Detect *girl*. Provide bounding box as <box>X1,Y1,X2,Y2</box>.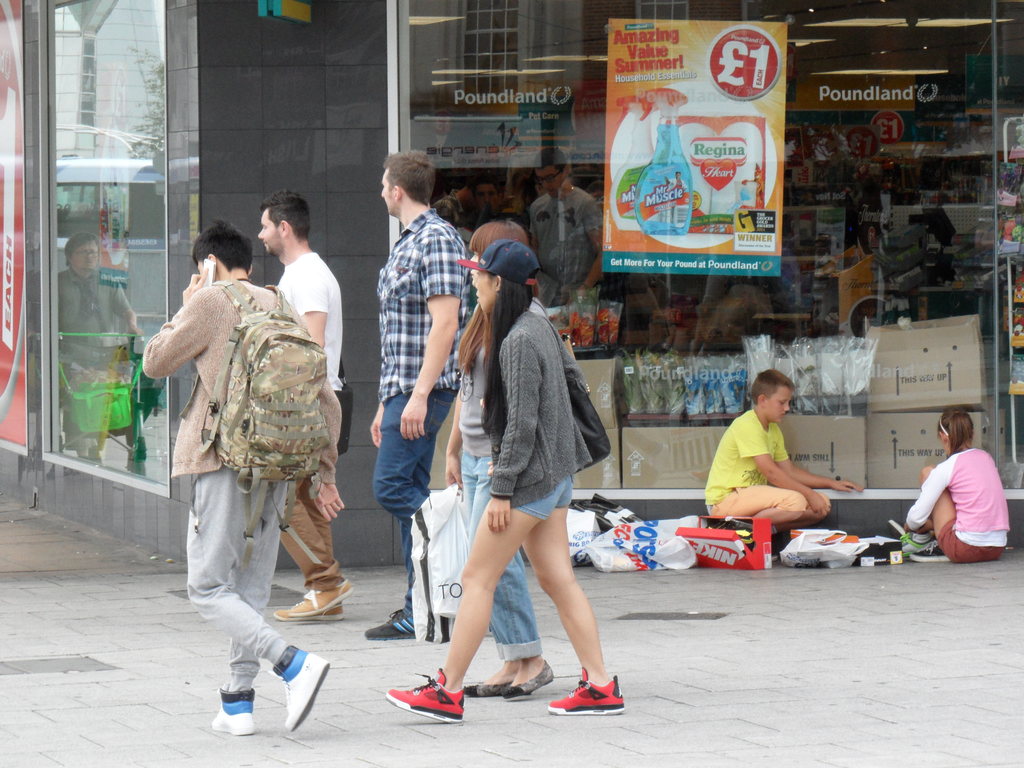
<box>386,245,625,726</box>.
